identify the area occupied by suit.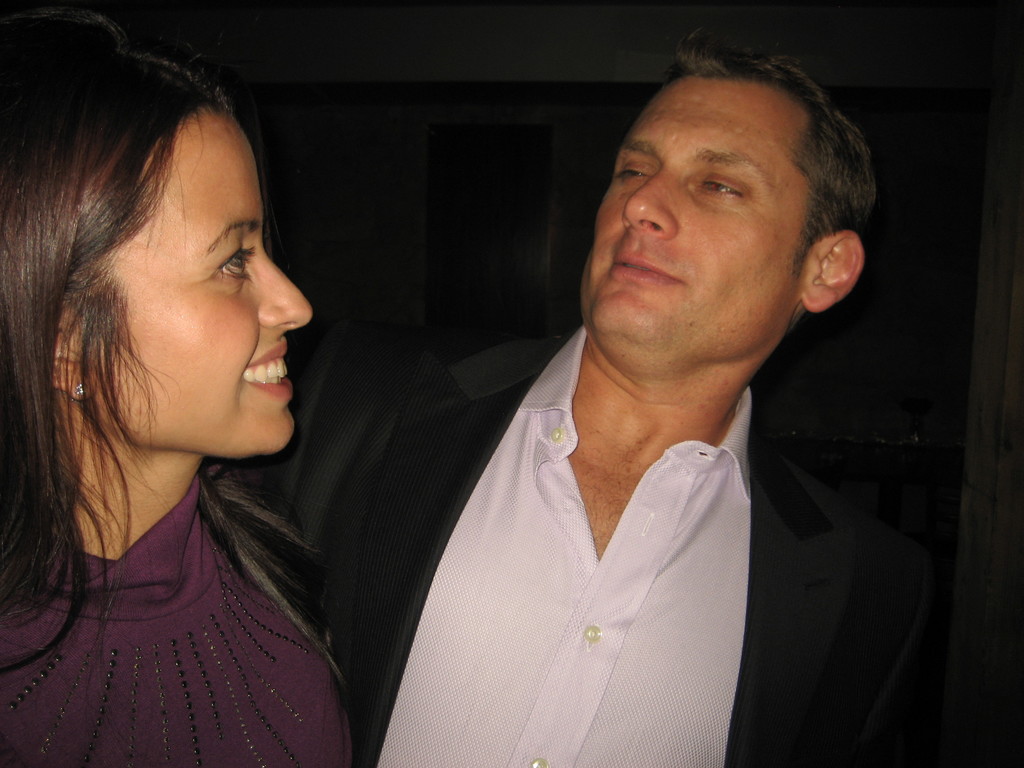
Area: [235, 320, 943, 767].
